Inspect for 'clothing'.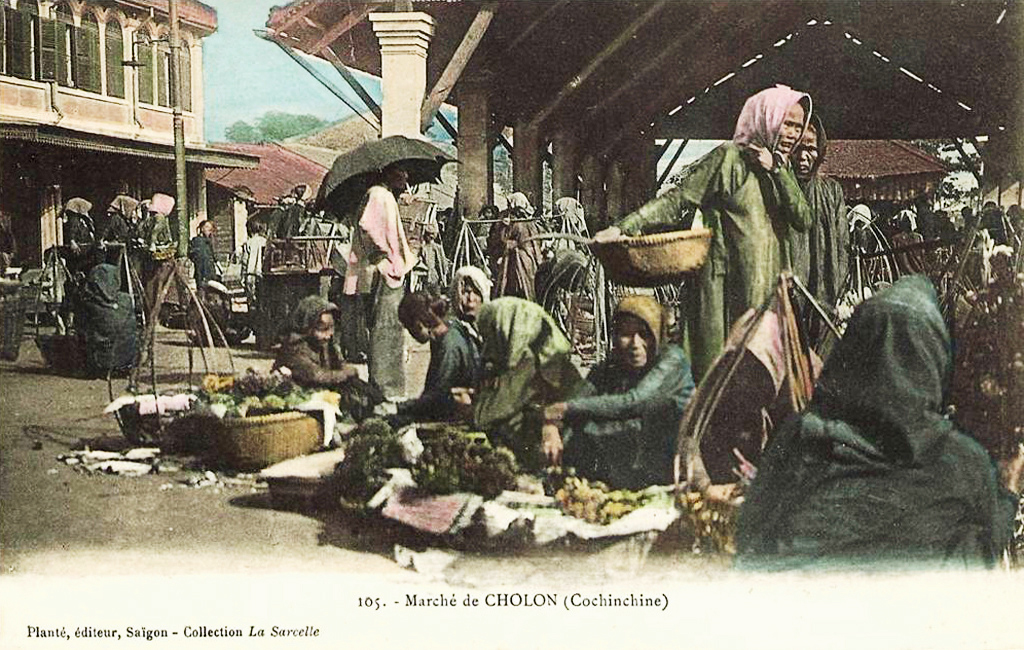
Inspection: box(82, 263, 139, 370).
